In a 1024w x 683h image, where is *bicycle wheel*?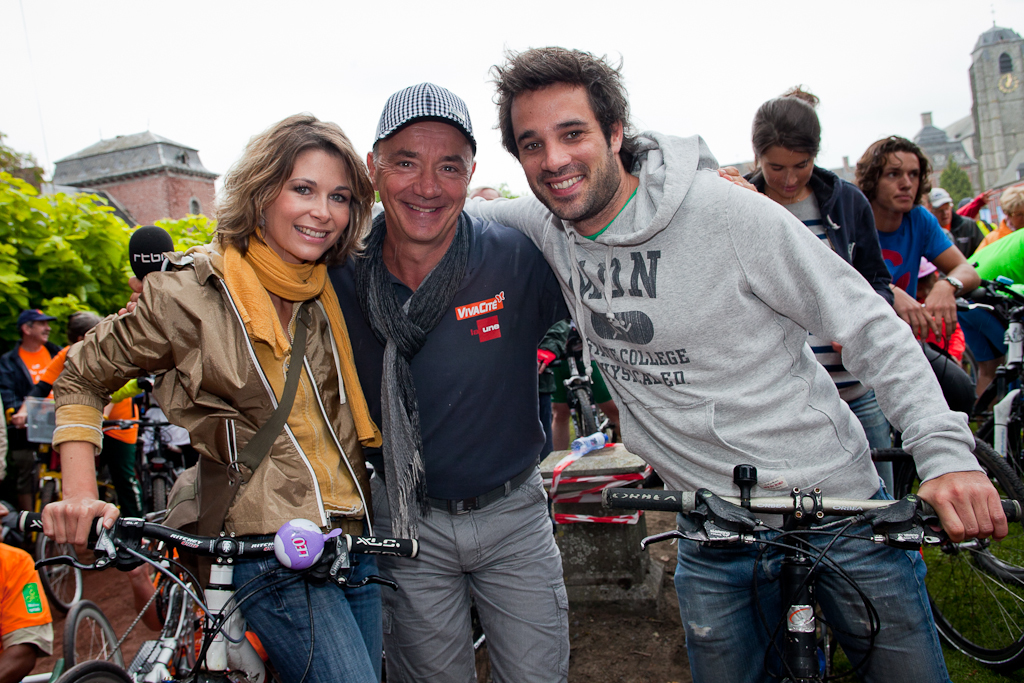
<box>570,392,598,441</box>.
